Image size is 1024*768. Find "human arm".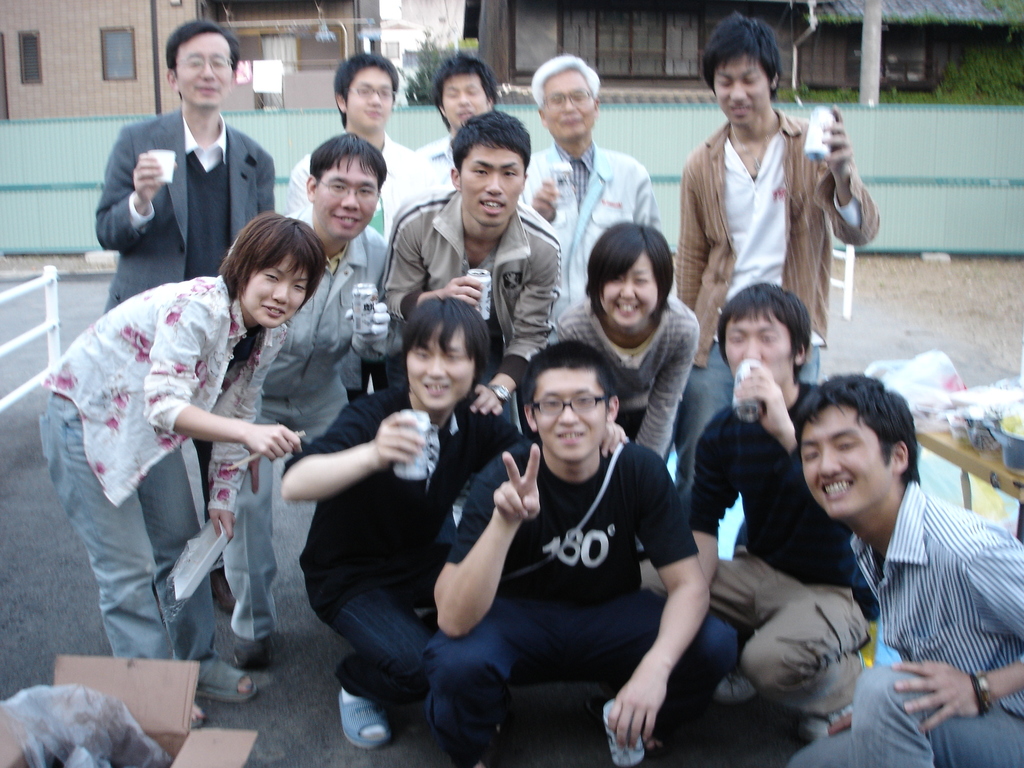
[666,403,742,622].
